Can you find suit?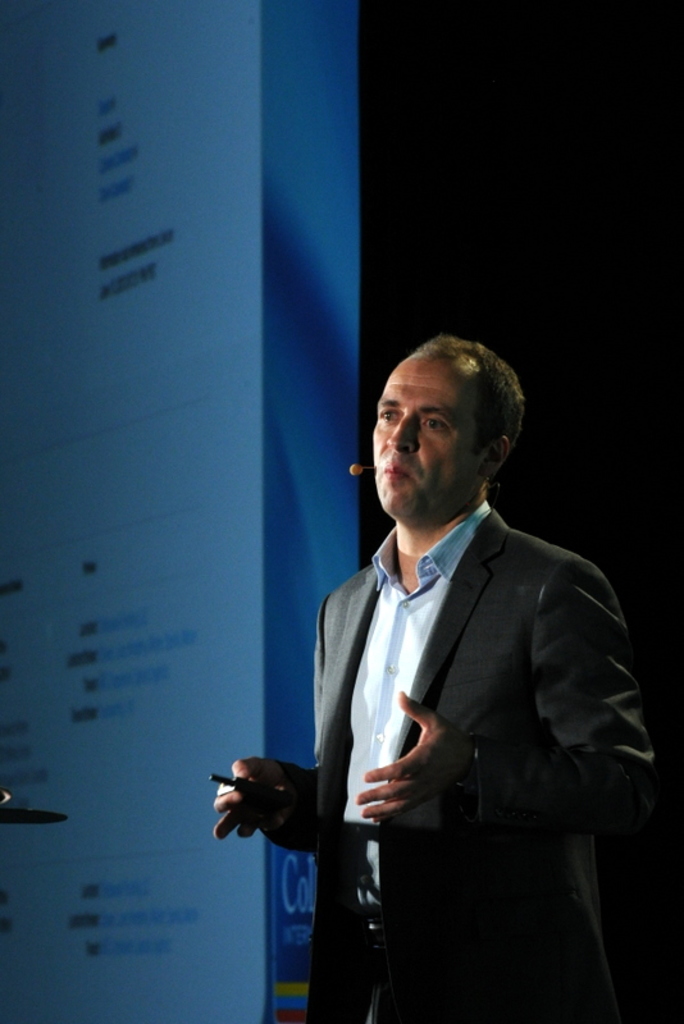
Yes, bounding box: pyautogui.locateOnScreen(264, 458, 648, 929).
